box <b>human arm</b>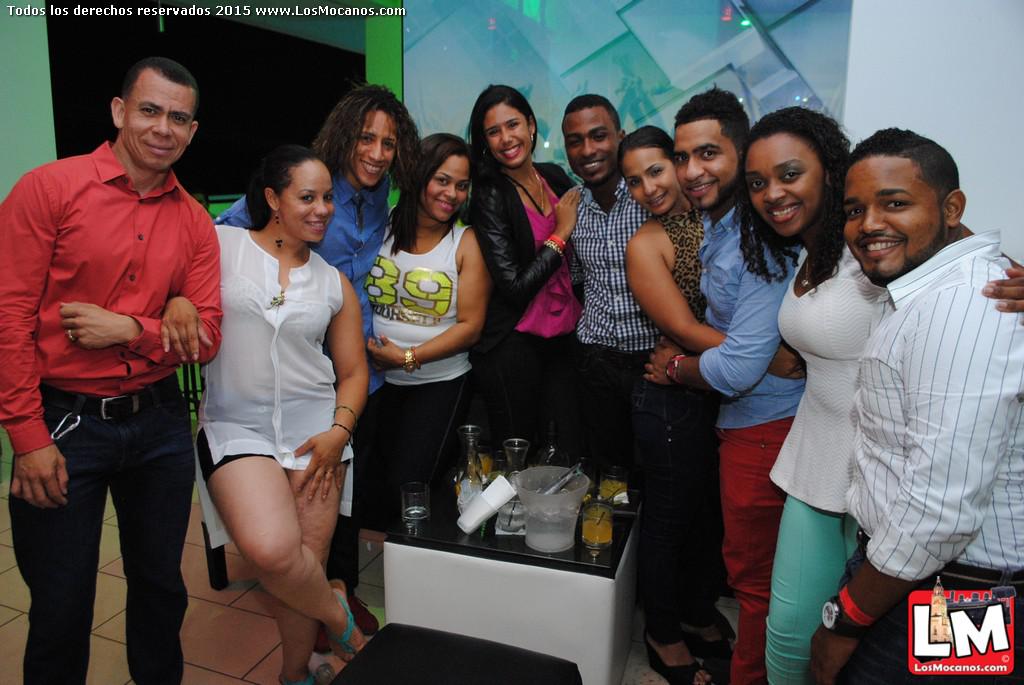
x1=57 y1=228 x2=216 y2=361
